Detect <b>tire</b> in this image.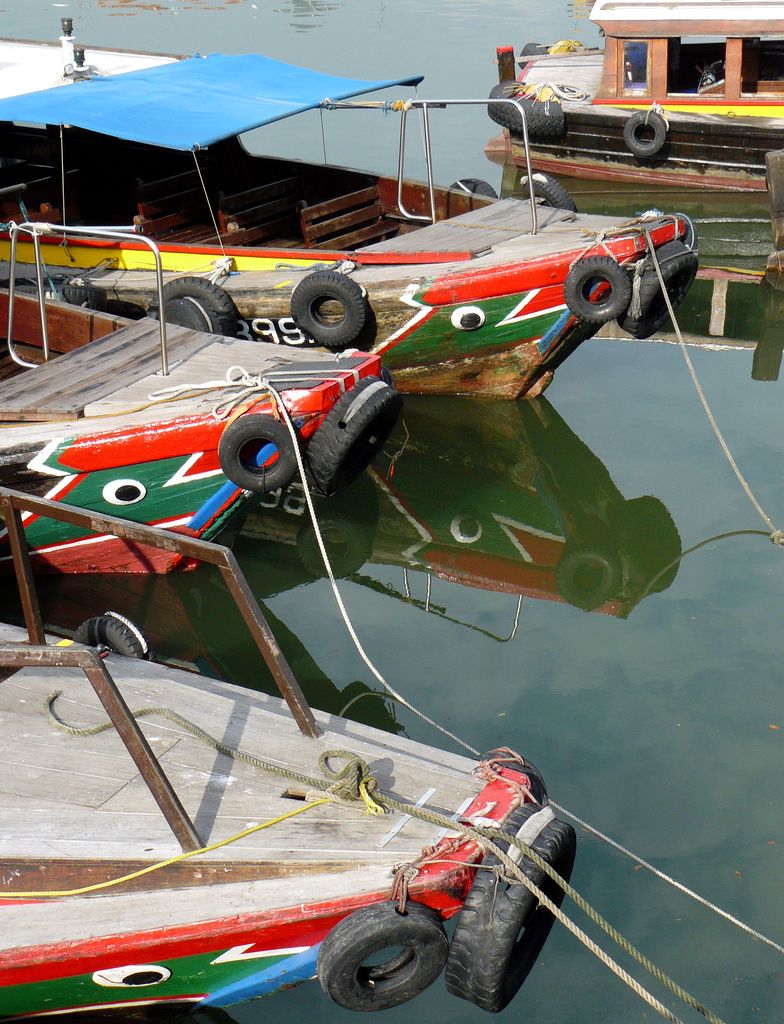
Detection: crop(152, 275, 239, 338).
